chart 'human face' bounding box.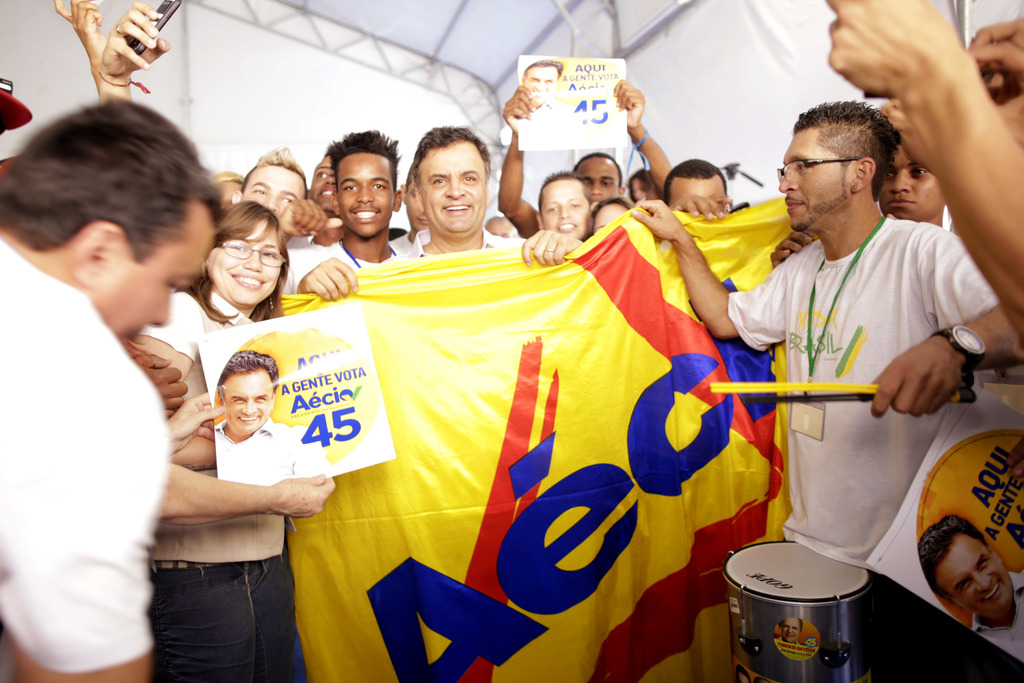
Charted: detection(407, 176, 428, 233).
